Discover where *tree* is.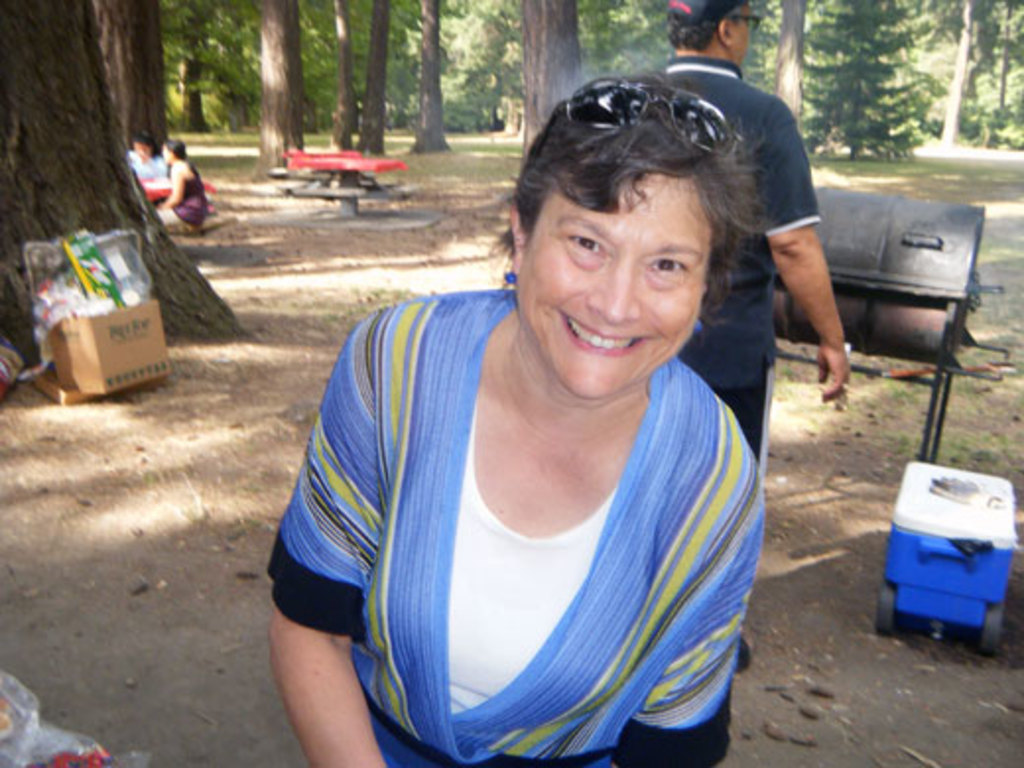
Discovered at <region>347, 0, 396, 154</region>.
